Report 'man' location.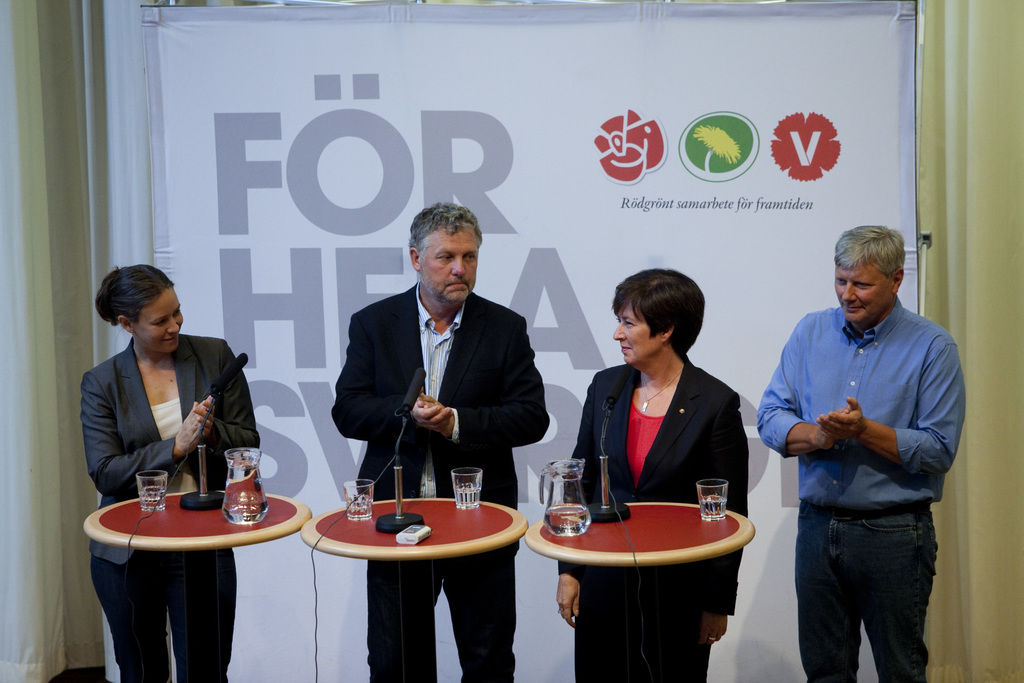
Report: box=[761, 213, 970, 680].
